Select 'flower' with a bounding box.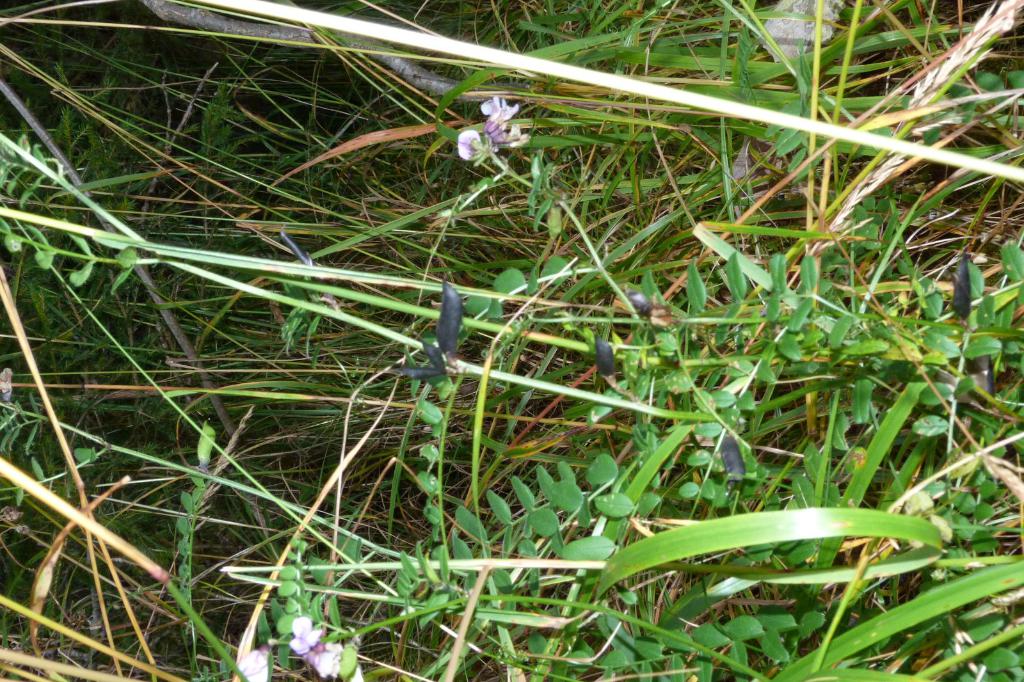
(302,638,360,681).
